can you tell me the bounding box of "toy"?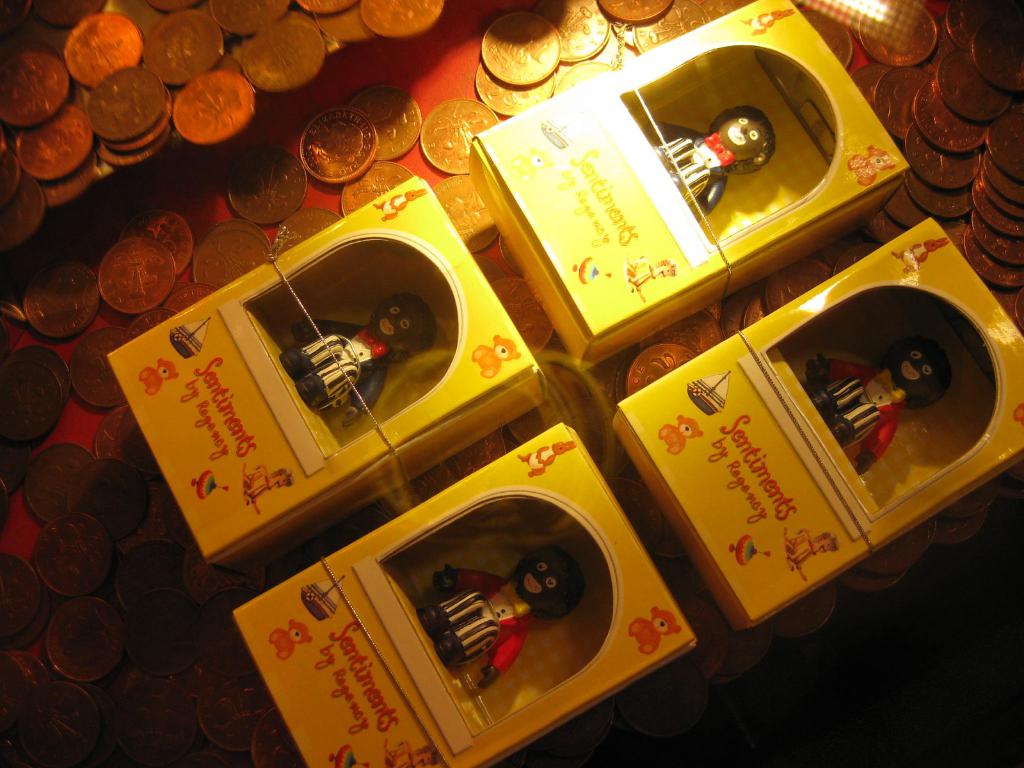
crop(846, 147, 899, 187).
